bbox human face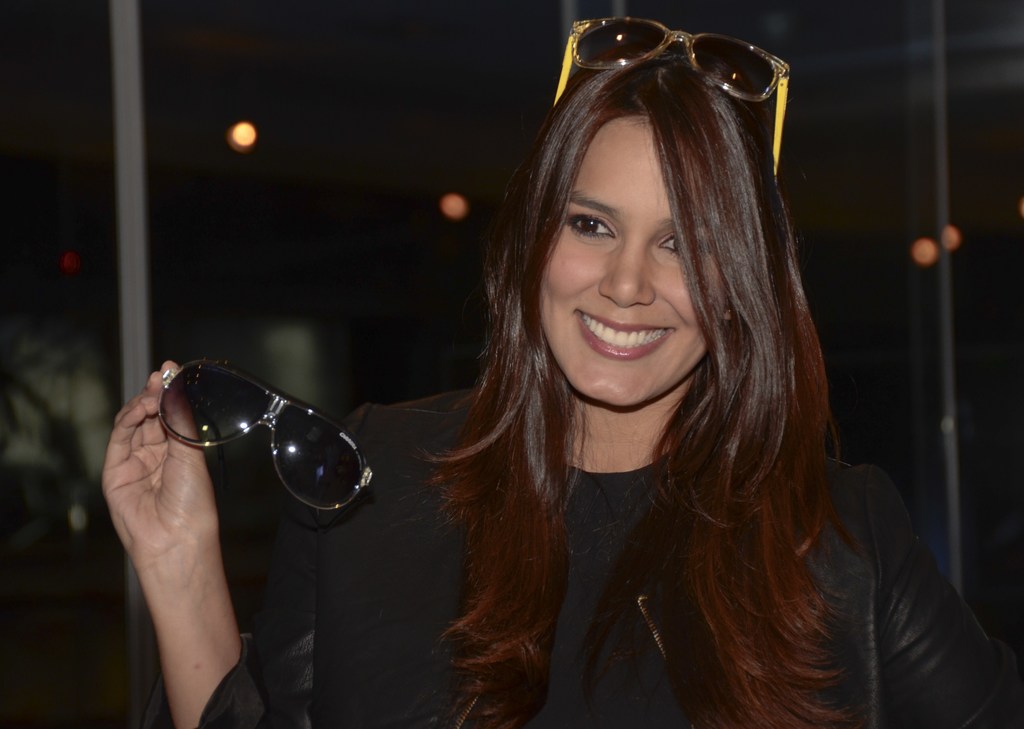
bbox(537, 113, 730, 406)
